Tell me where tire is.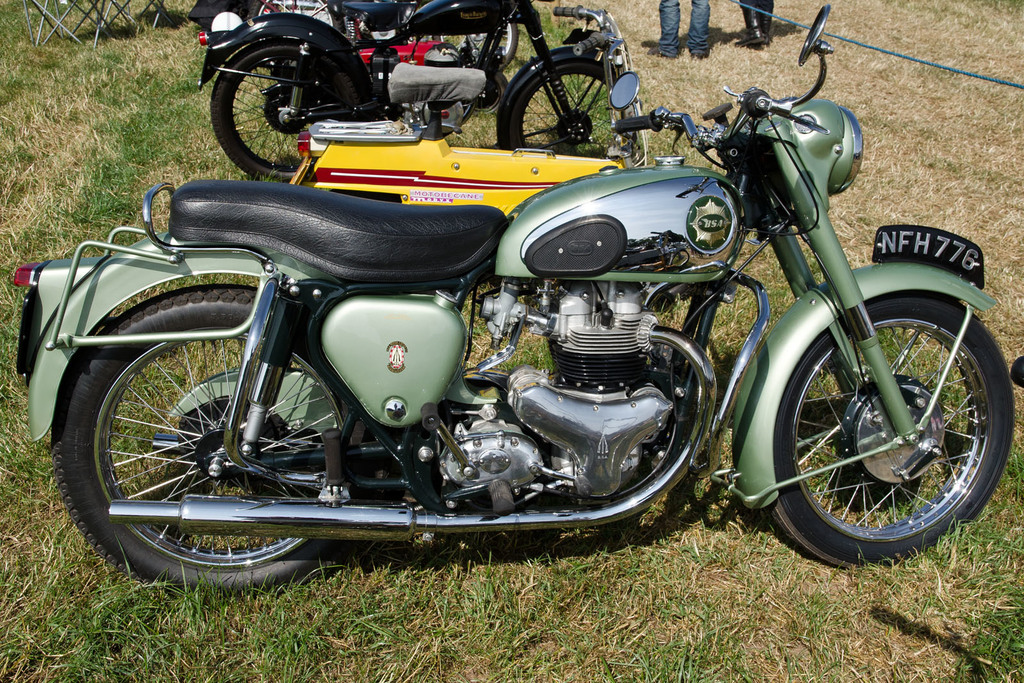
tire is at (x1=246, y1=0, x2=341, y2=67).
